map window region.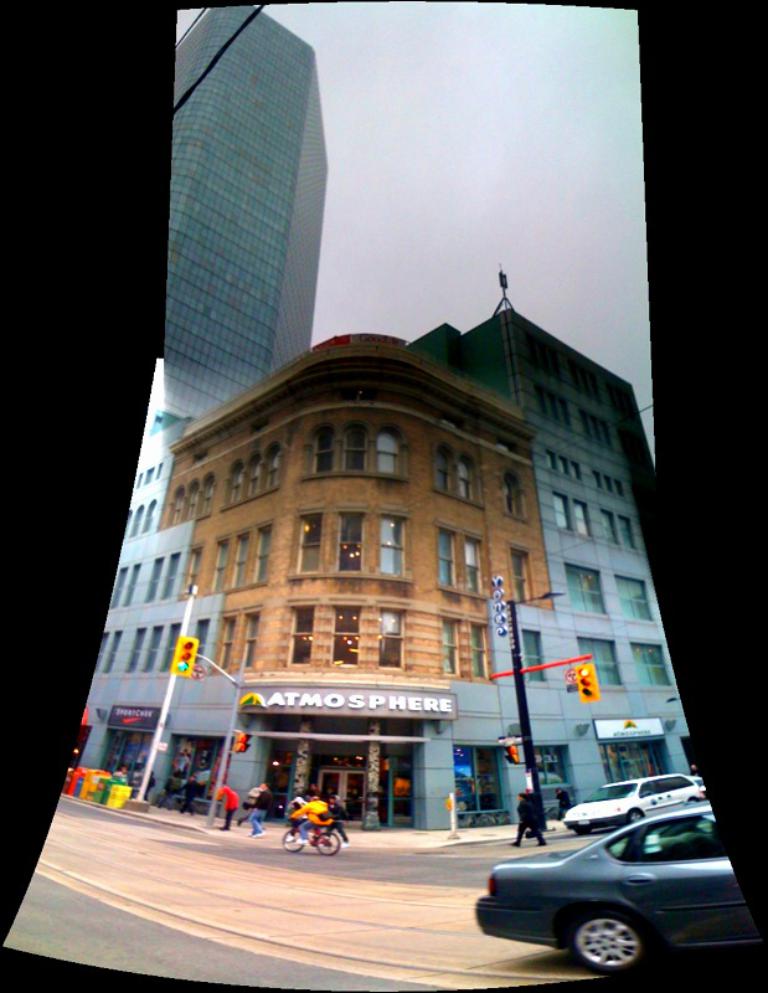
Mapped to x1=460, y1=747, x2=515, y2=819.
